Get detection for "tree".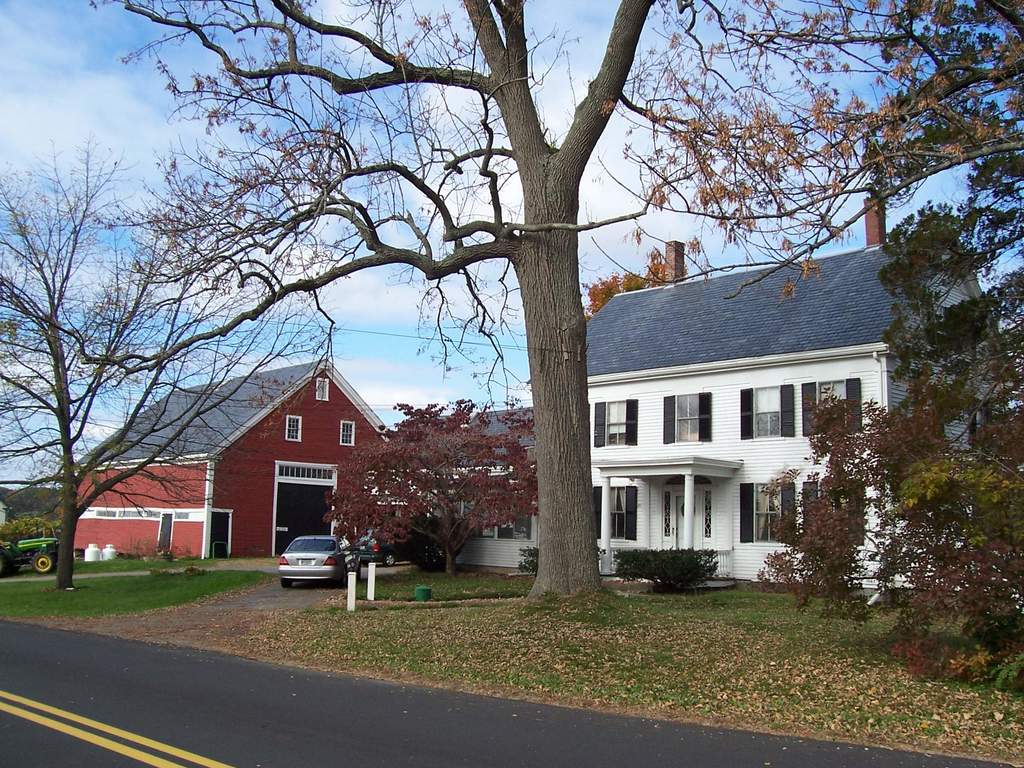
Detection: (578, 256, 680, 319).
